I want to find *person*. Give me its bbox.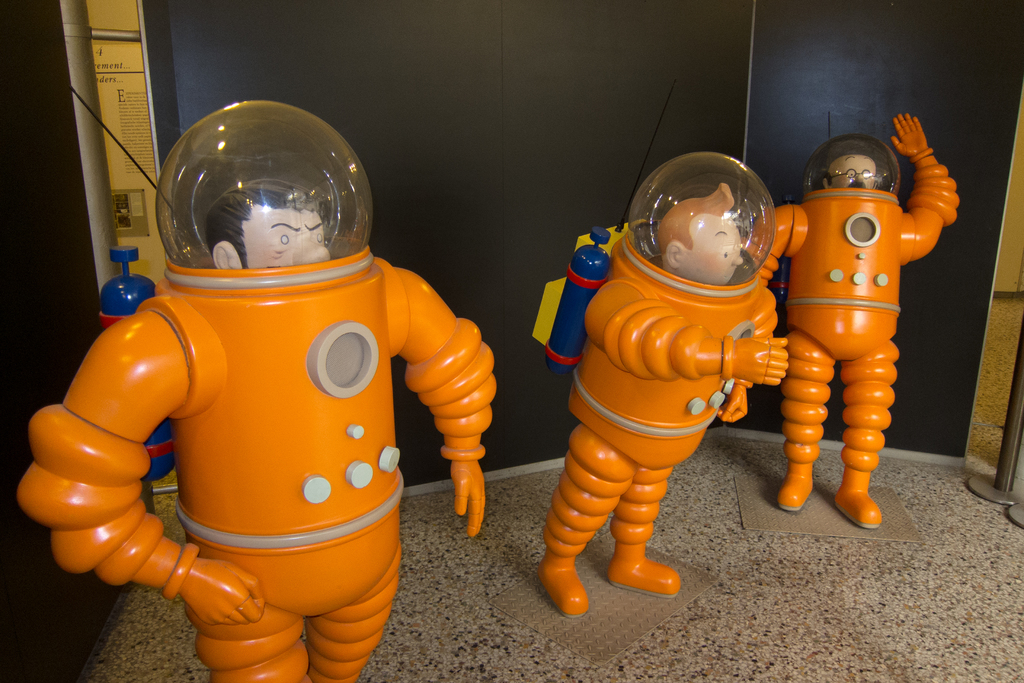
box=[758, 109, 959, 531].
